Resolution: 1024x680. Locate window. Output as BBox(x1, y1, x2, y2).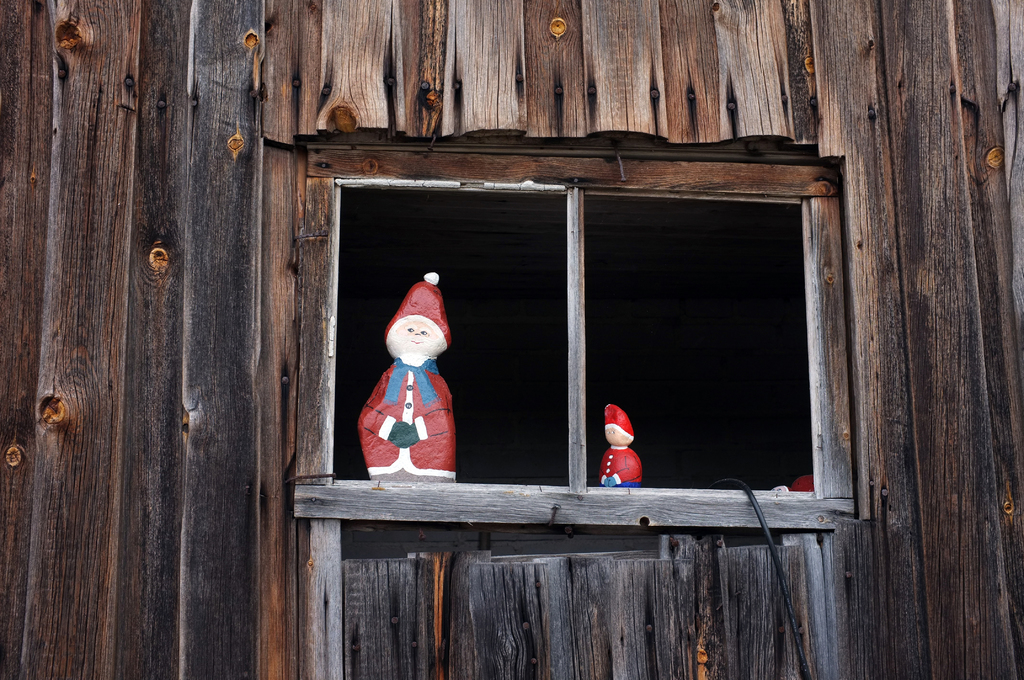
BBox(296, 116, 836, 549).
